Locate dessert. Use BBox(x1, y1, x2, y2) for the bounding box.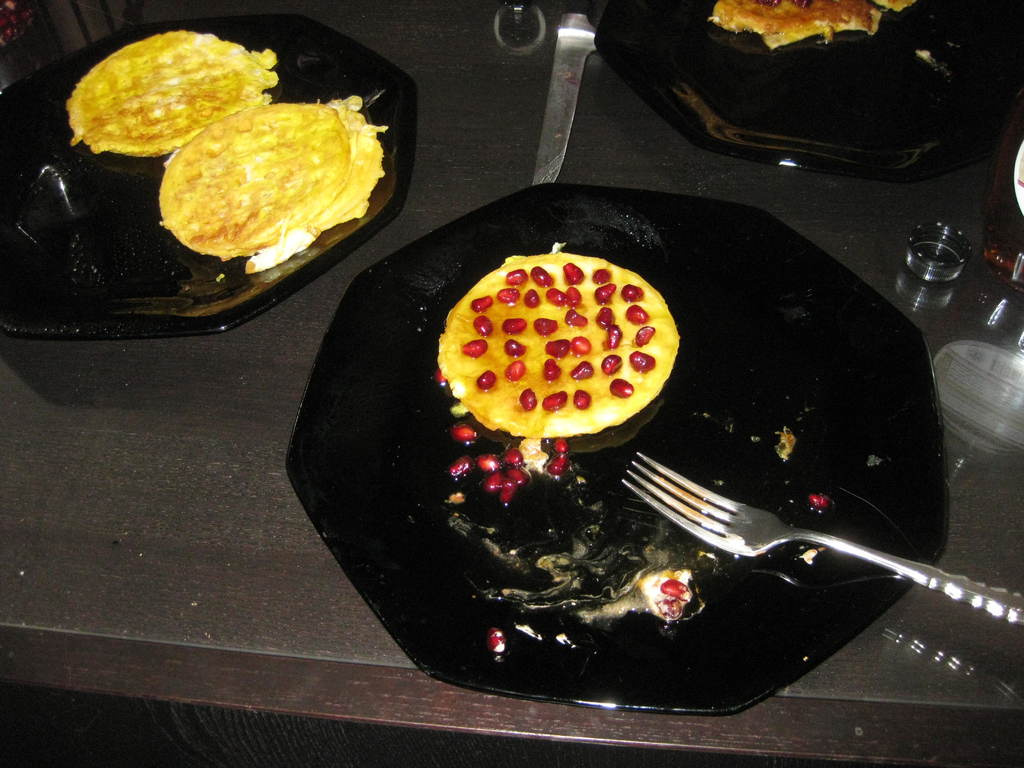
BBox(433, 218, 664, 475).
